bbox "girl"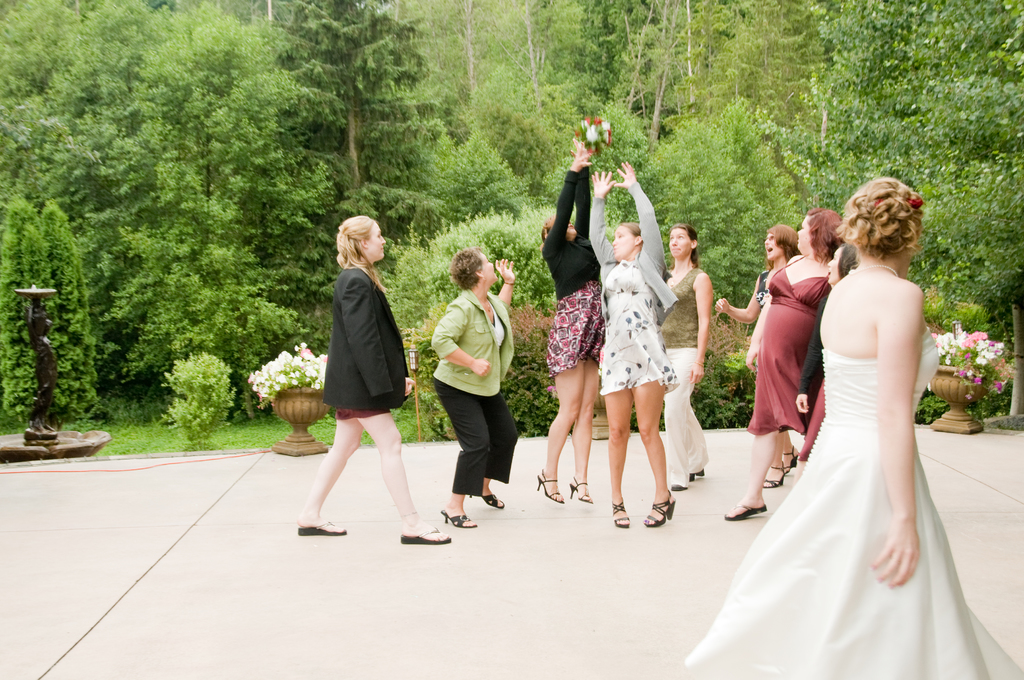
left=658, top=230, right=705, bottom=499
